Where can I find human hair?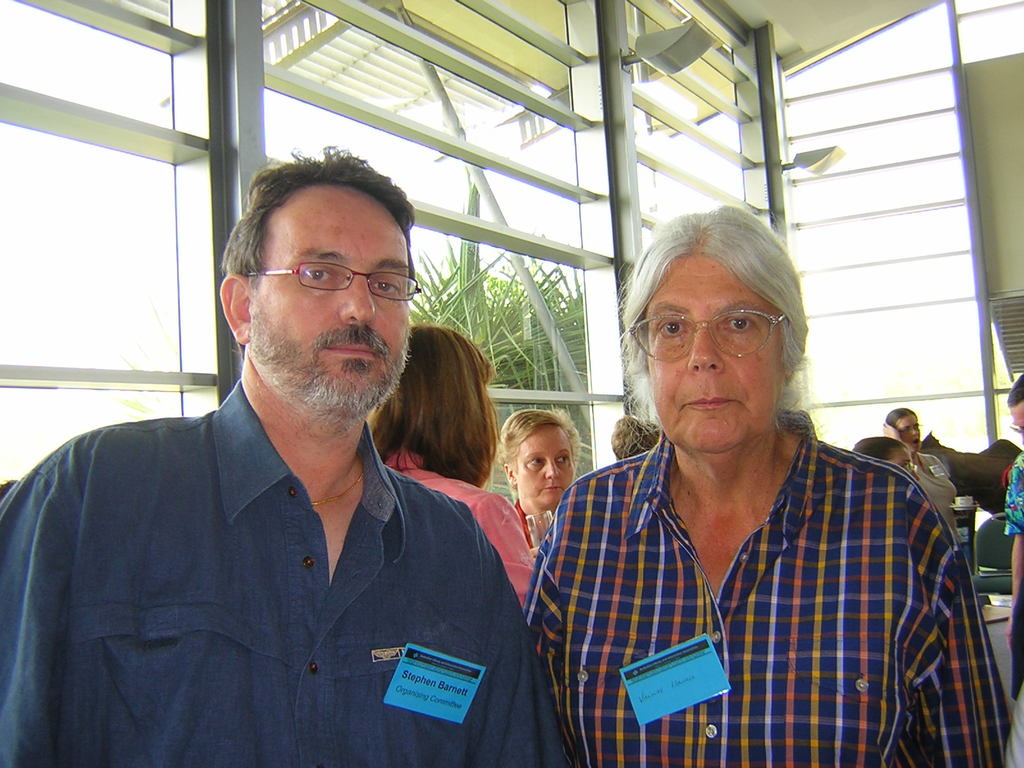
You can find it at rect(217, 143, 418, 277).
